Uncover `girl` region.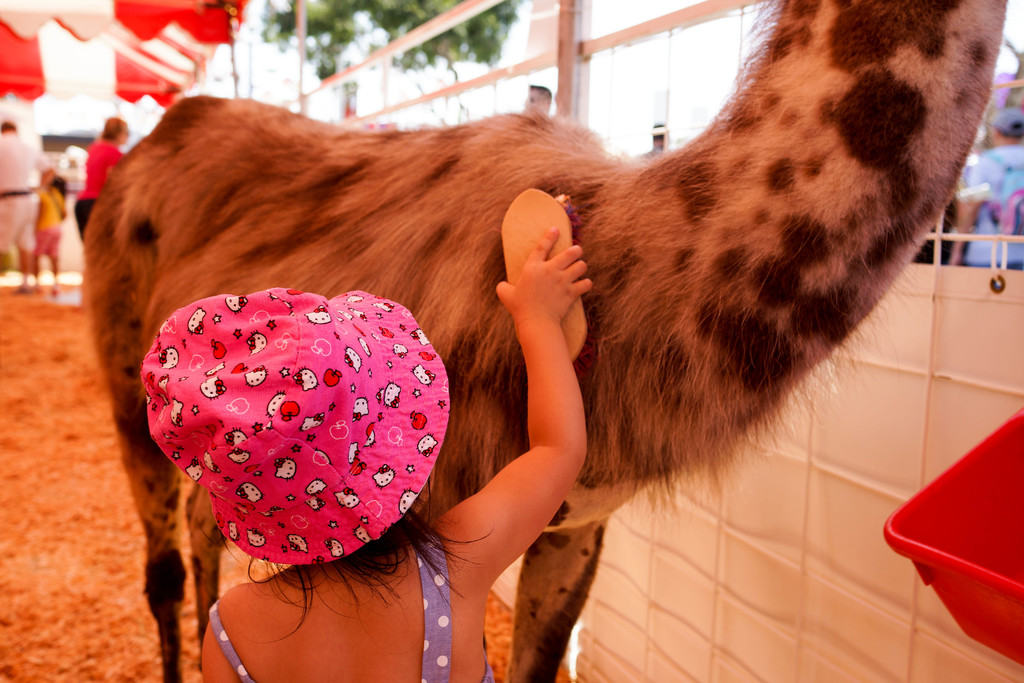
Uncovered: region(136, 176, 594, 682).
